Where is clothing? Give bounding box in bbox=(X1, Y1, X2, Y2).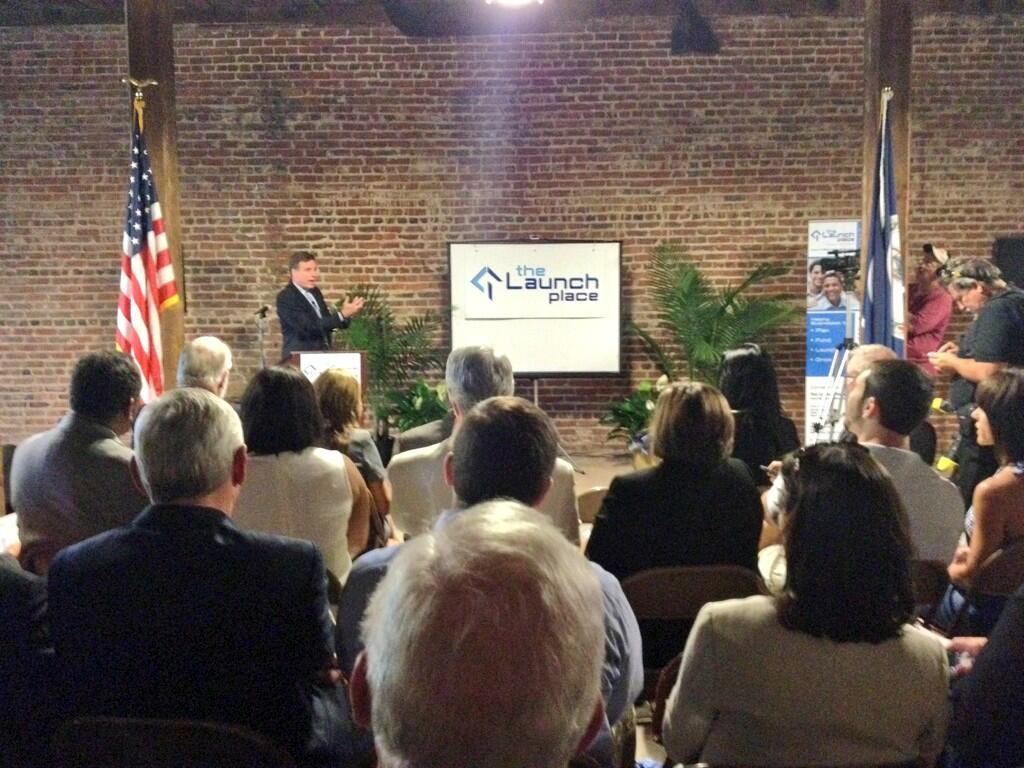
bbox=(661, 575, 951, 767).
